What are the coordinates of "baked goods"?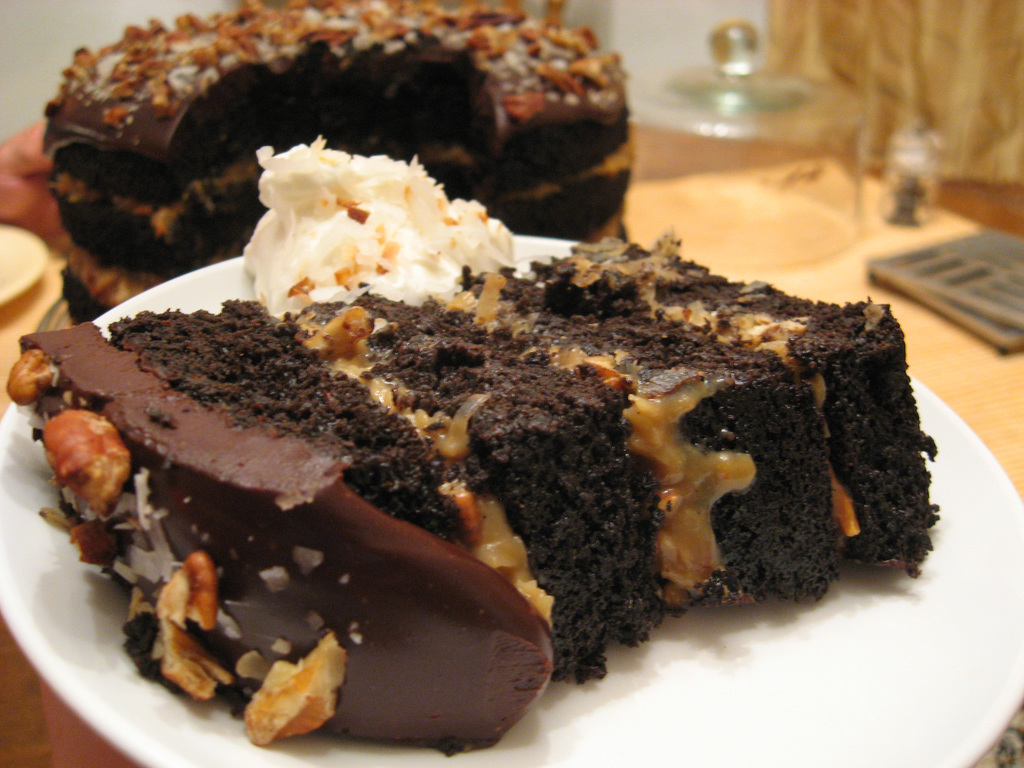
x1=8 y1=136 x2=935 y2=756.
